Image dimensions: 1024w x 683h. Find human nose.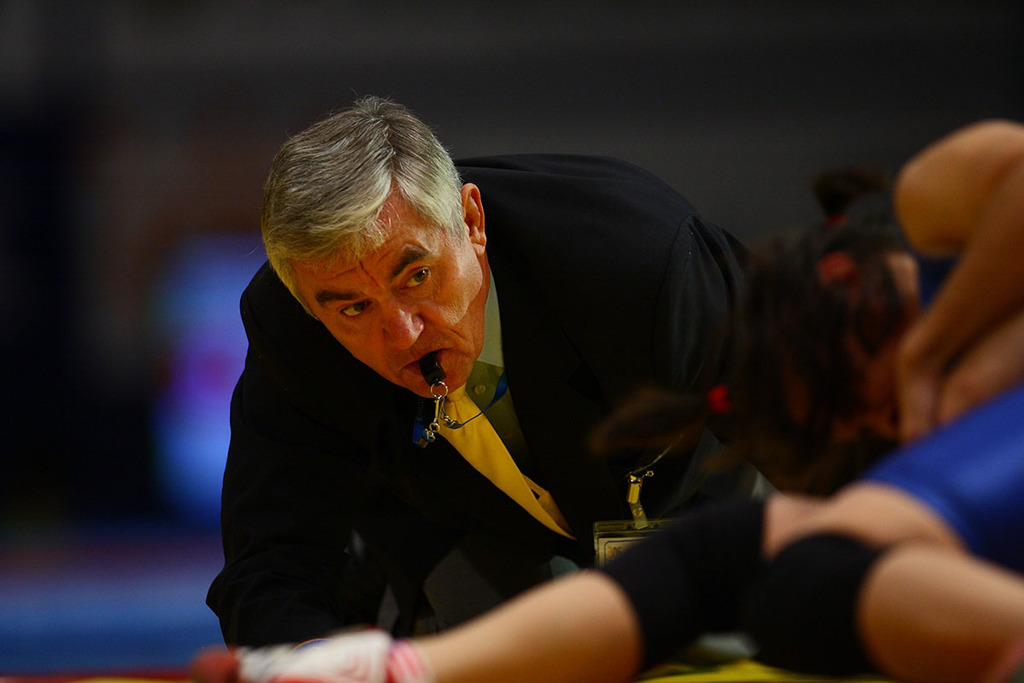
x1=381 y1=288 x2=428 y2=347.
